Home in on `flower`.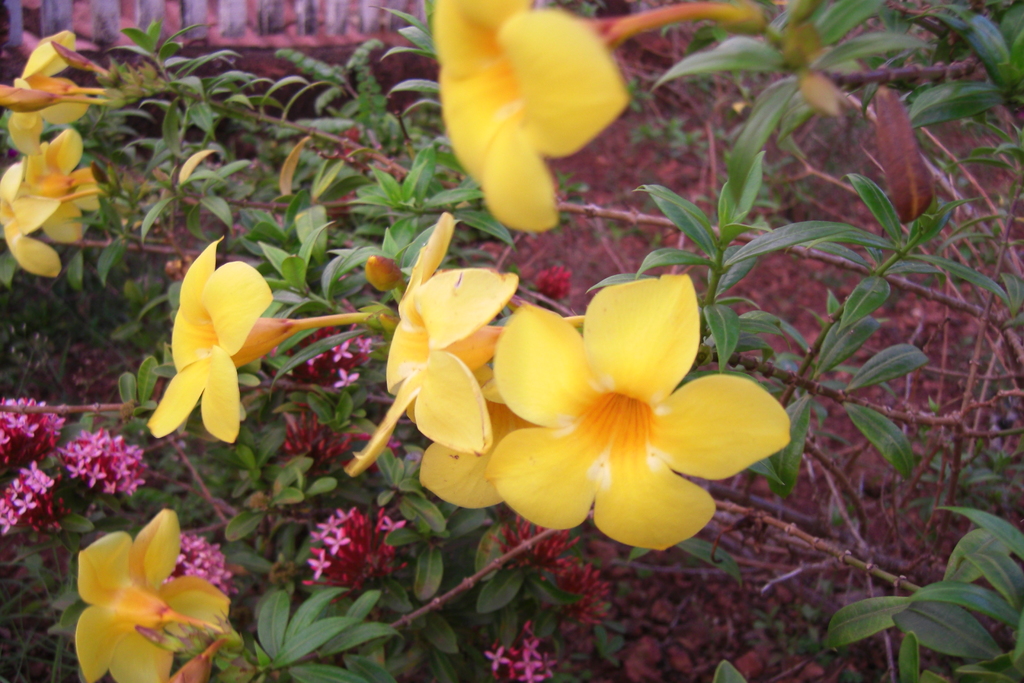
Homed in at 72,511,229,682.
